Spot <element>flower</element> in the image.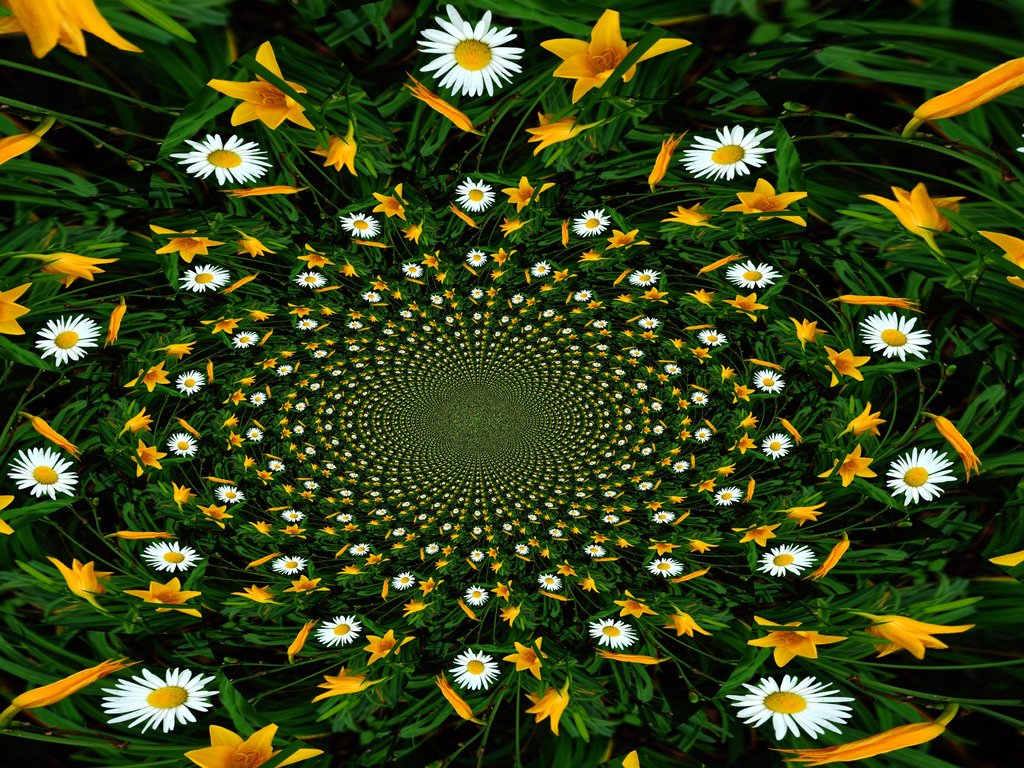
<element>flower</element> found at l=538, t=549, r=554, b=560.
